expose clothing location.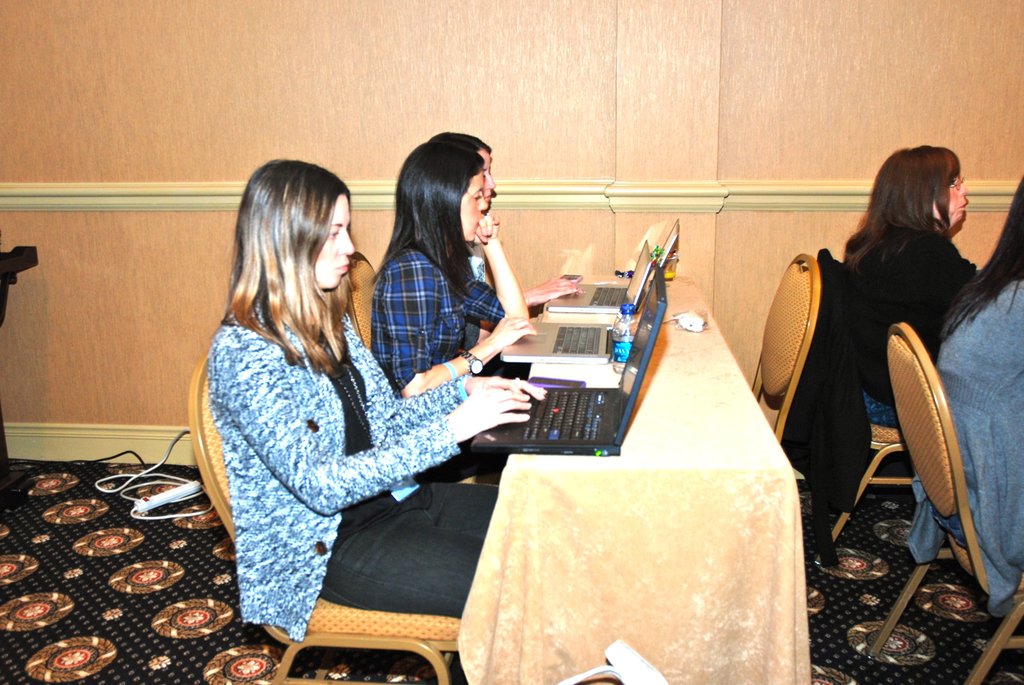
Exposed at <region>203, 304, 504, 647</region>.
